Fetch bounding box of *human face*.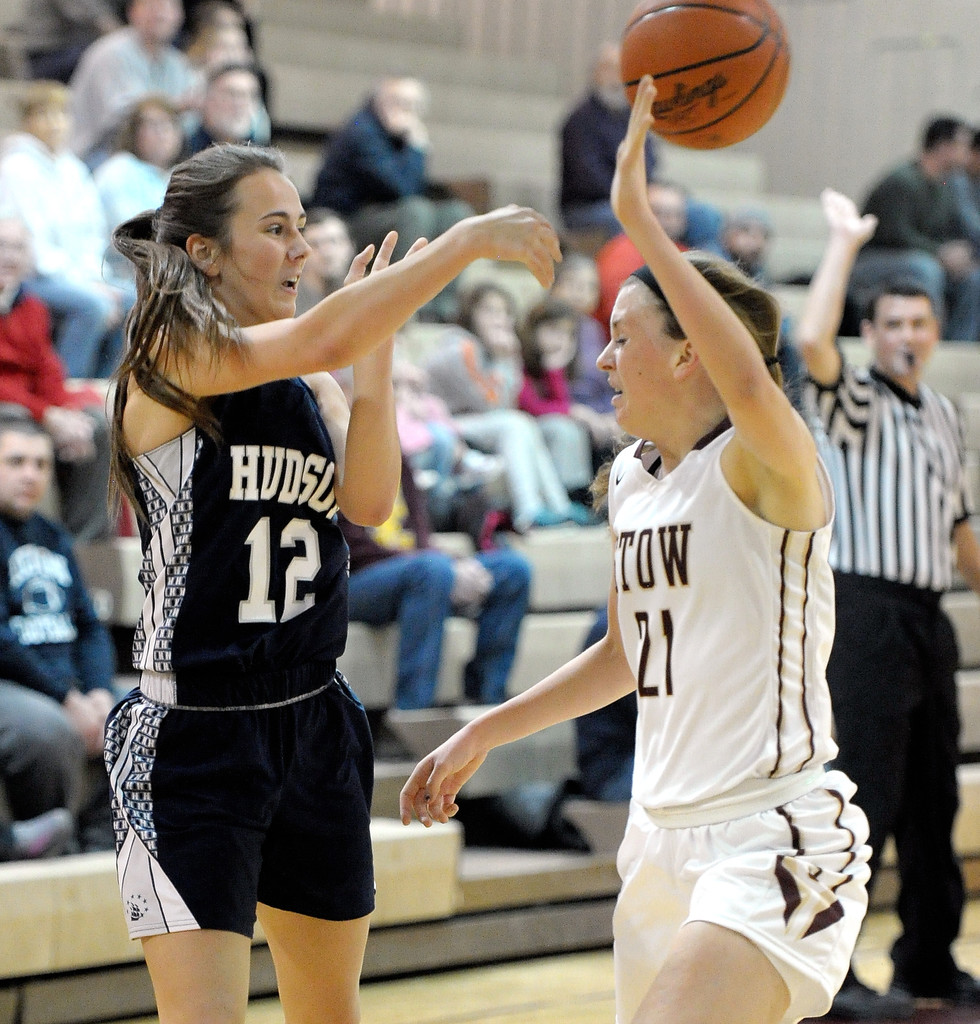
Bbox: crop(136, 104, 172, 161).
